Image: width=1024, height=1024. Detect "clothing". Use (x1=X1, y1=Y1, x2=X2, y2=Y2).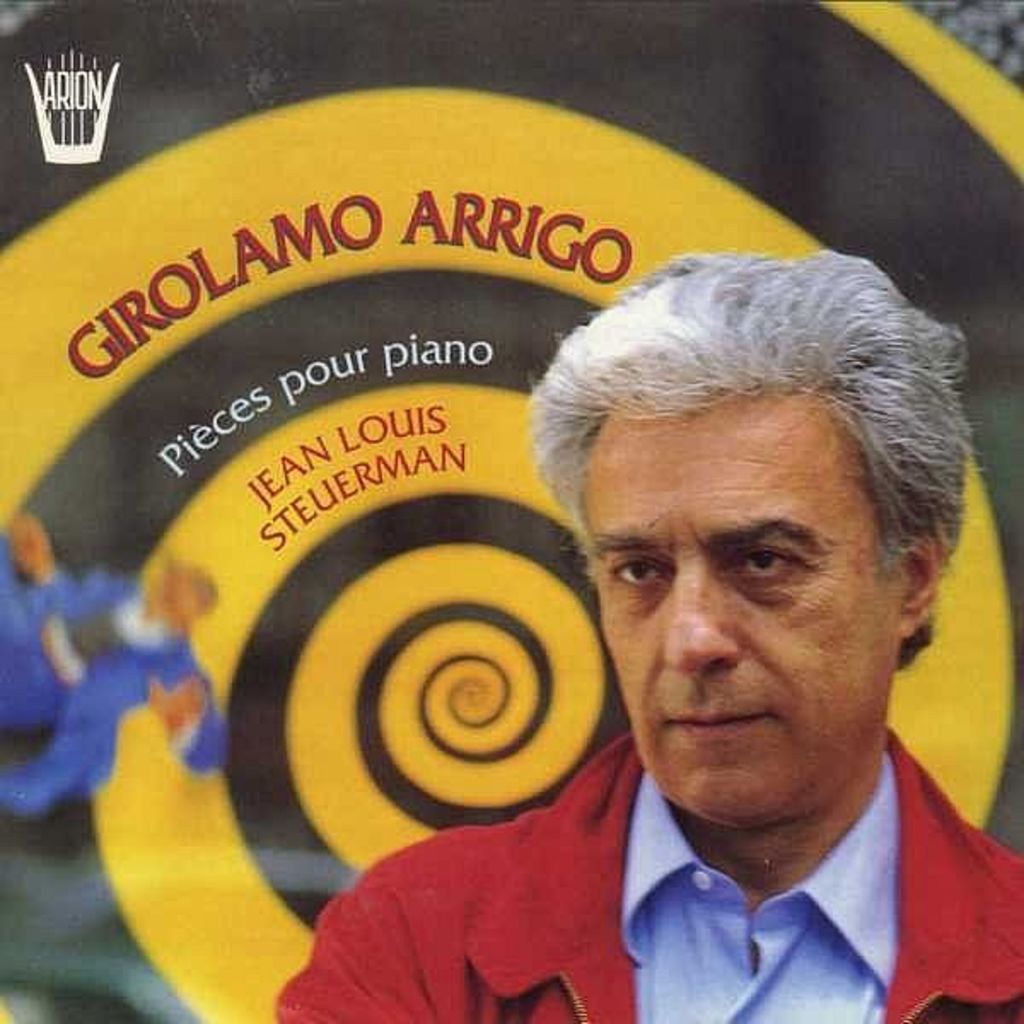
(x1=271, y1=729, x2=1022, y2=1022).
